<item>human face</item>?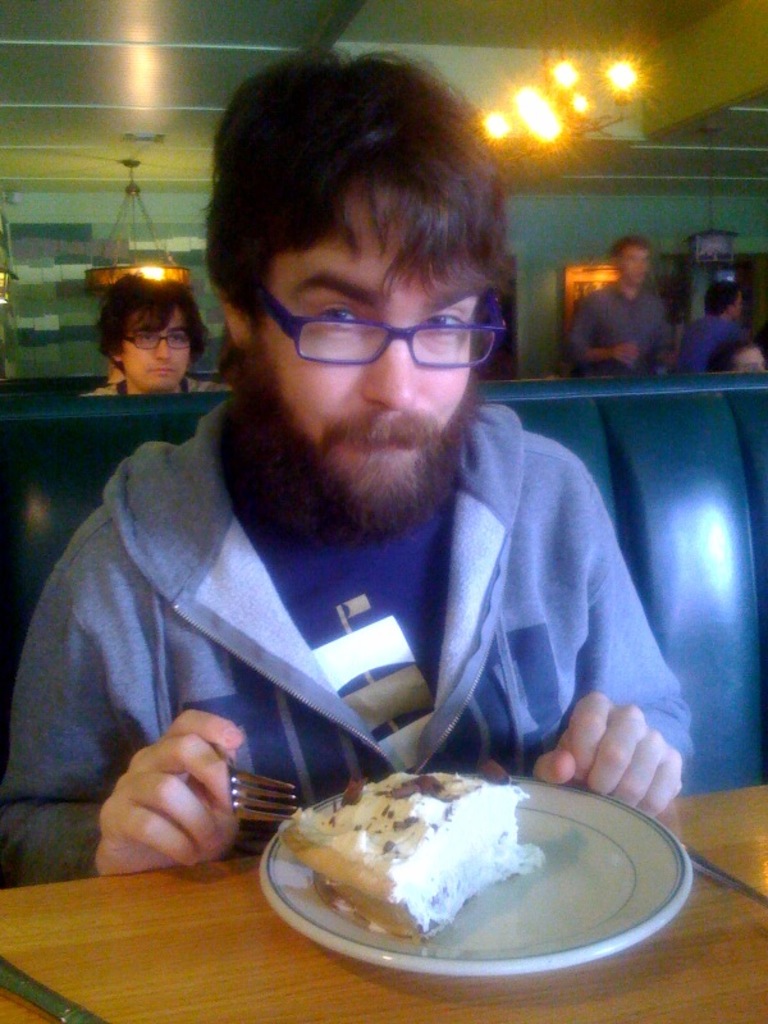
736 347 767 370
